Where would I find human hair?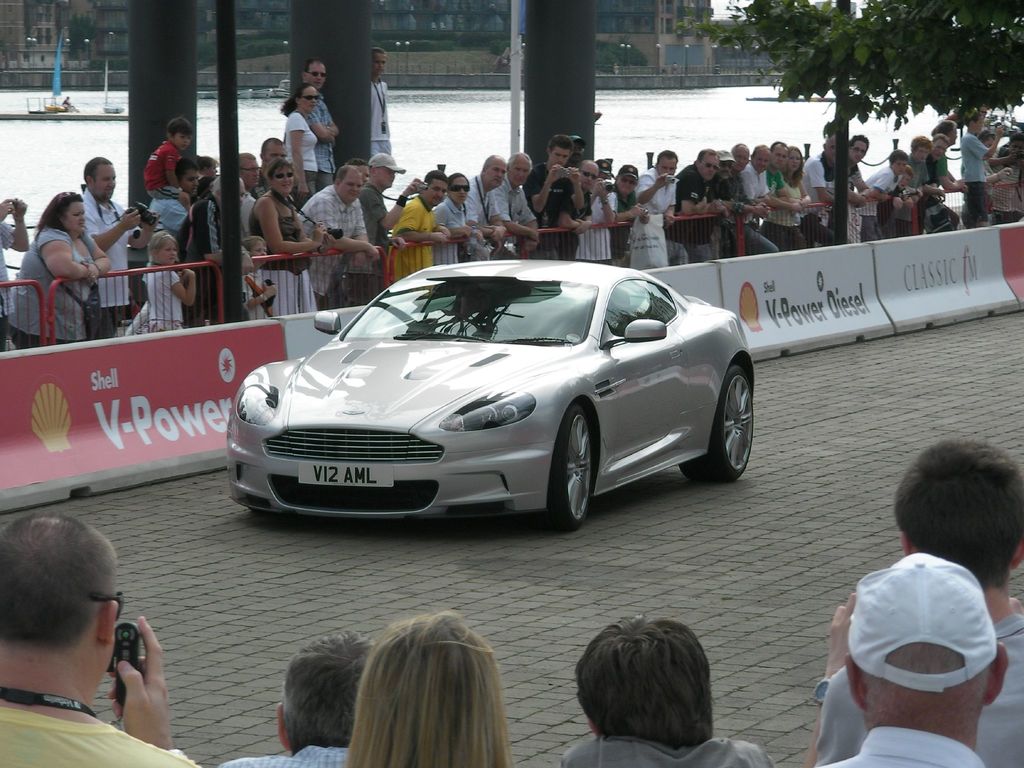
At BBox(267, 156, 293, 204).
